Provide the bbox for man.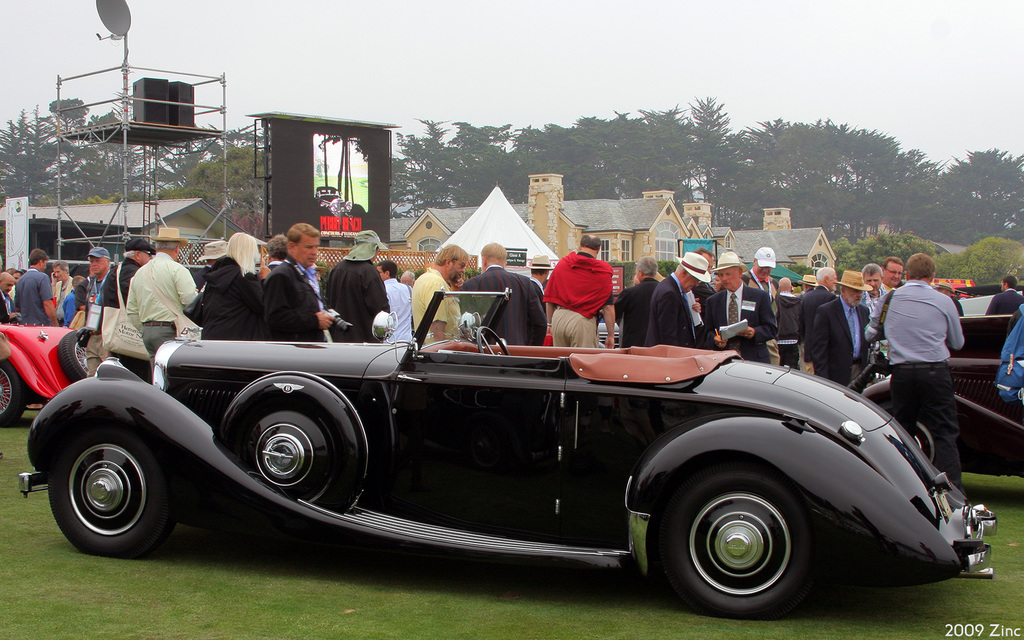
BBox(525, 255, 554, 307).
